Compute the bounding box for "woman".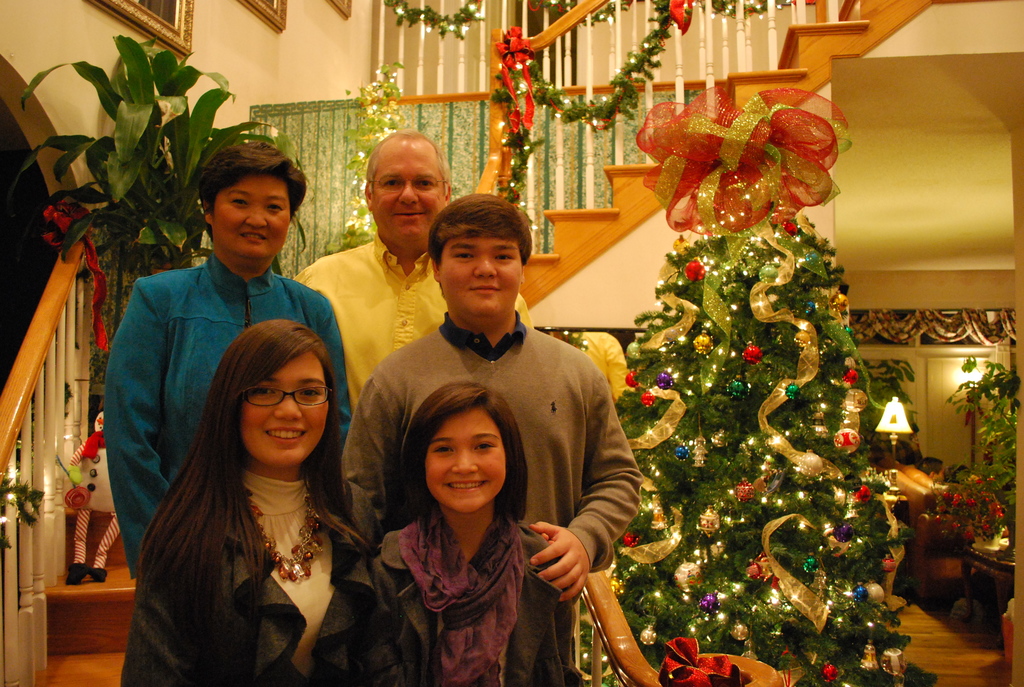
<box>119,314,384,686</box>.
